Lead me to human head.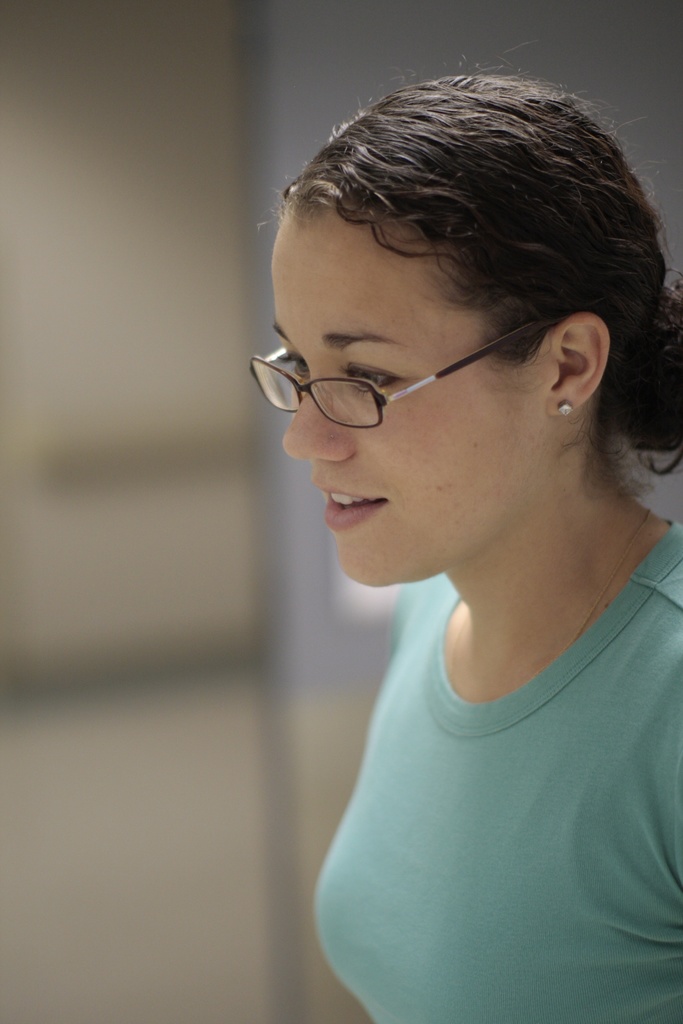
Lead to region(265, 70, 654, 488).
